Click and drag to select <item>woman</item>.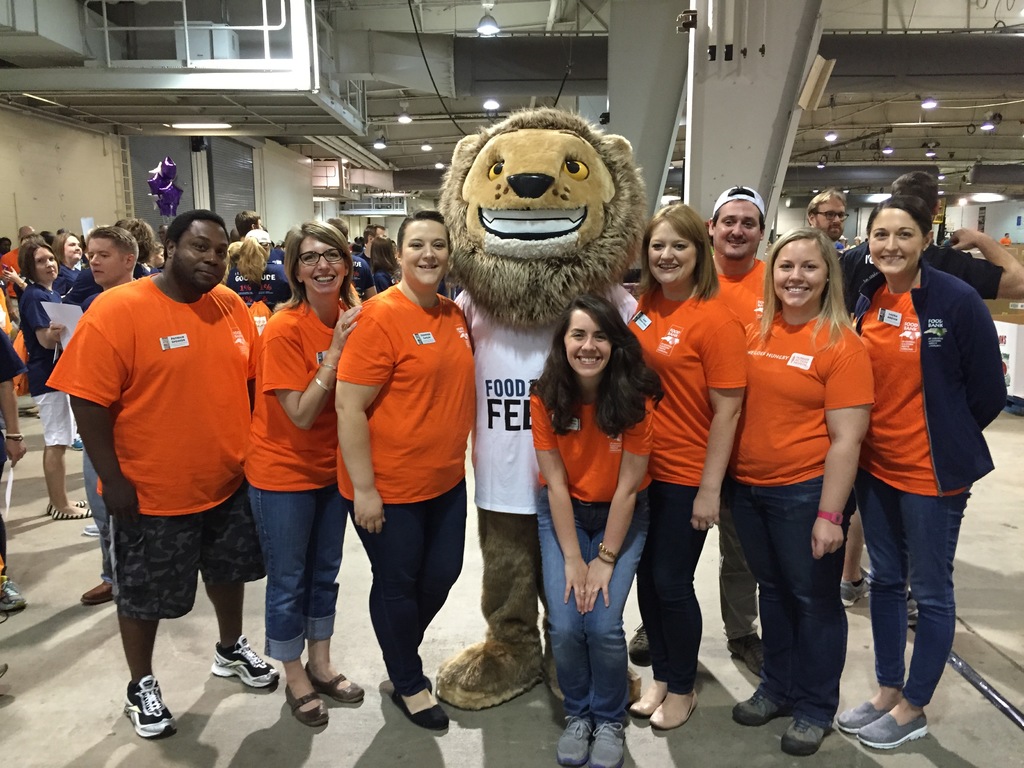
Selection: 527/294/659/767.
